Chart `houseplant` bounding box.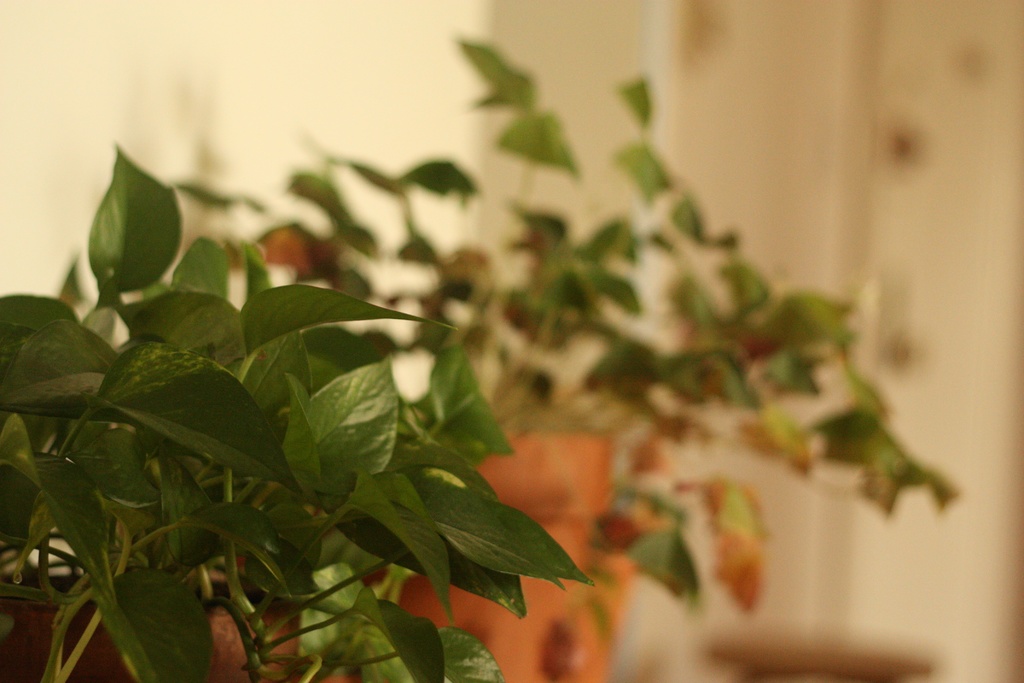
Charted: crop(564, 70, 952, 681).
